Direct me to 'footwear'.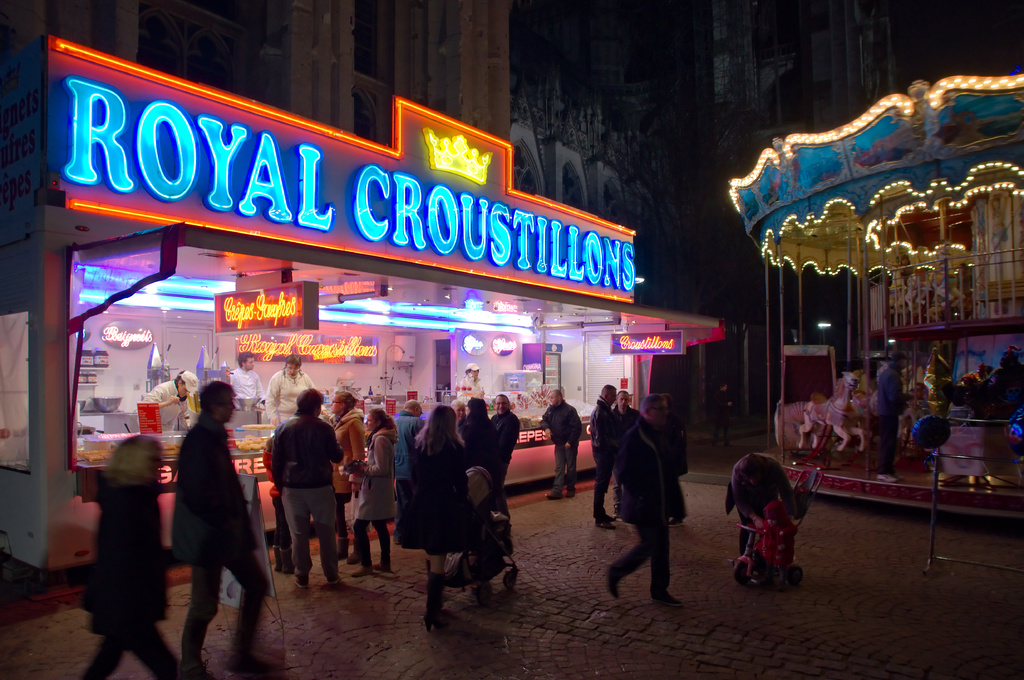
Direction: l=330, t=575, r=339, b=584.
